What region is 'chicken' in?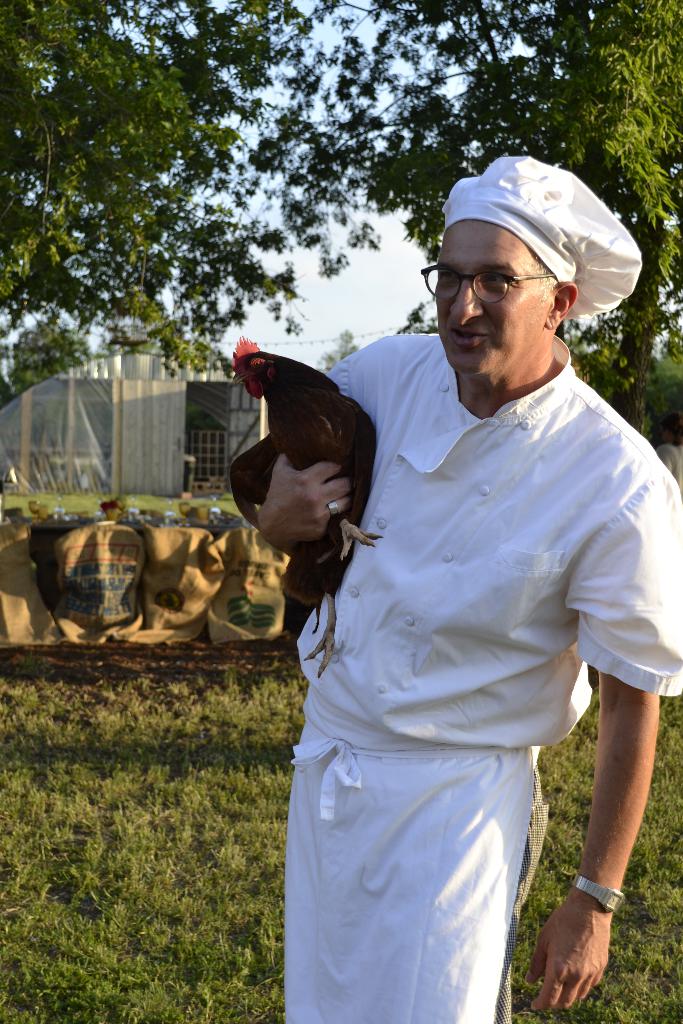
{"x1": 220, "y1": 323, "x2": 391, "y2": 611}.
